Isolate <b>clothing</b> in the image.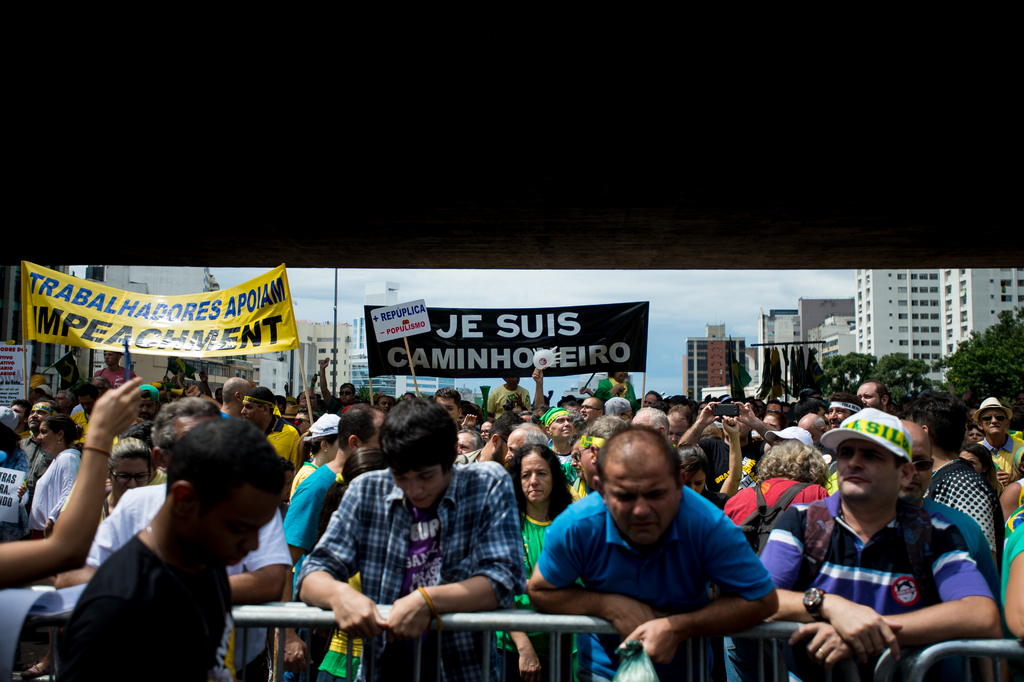
Isolated region: [left=277, top=457, right=533, bottom=681].
